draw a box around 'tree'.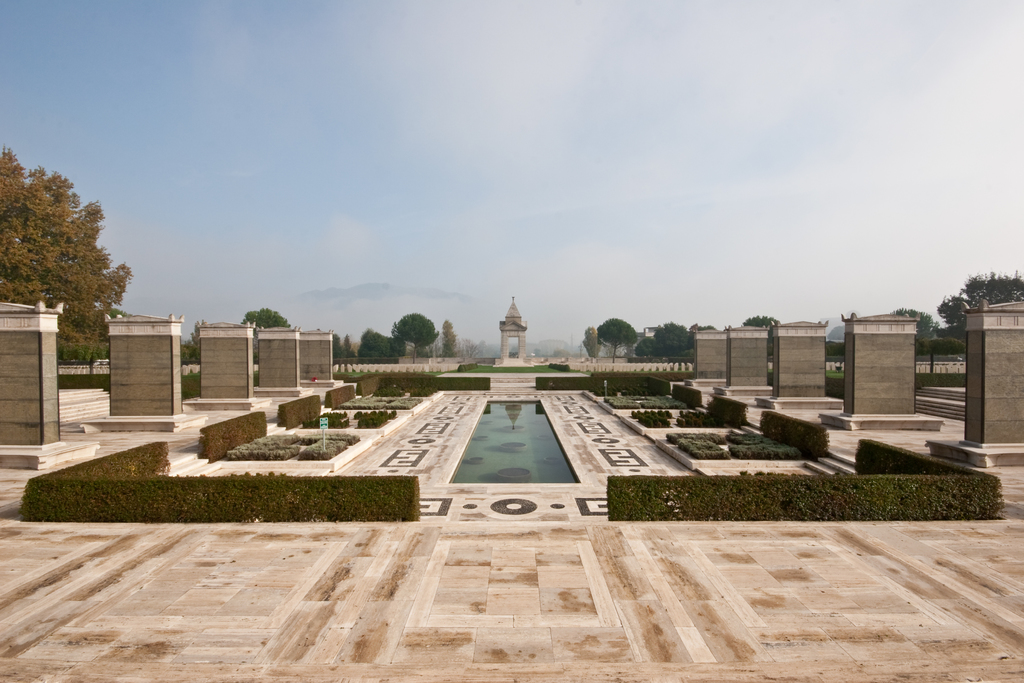
bbox(9, 159, 130, 352).
